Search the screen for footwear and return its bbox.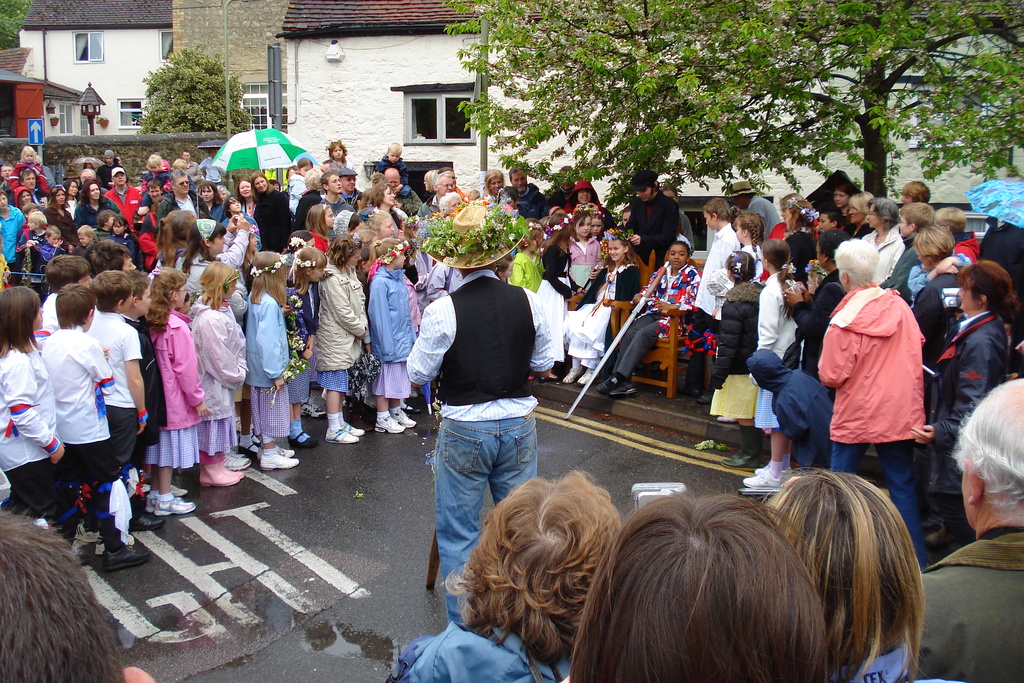
Found: BBox(540, 372, 560, 381).
